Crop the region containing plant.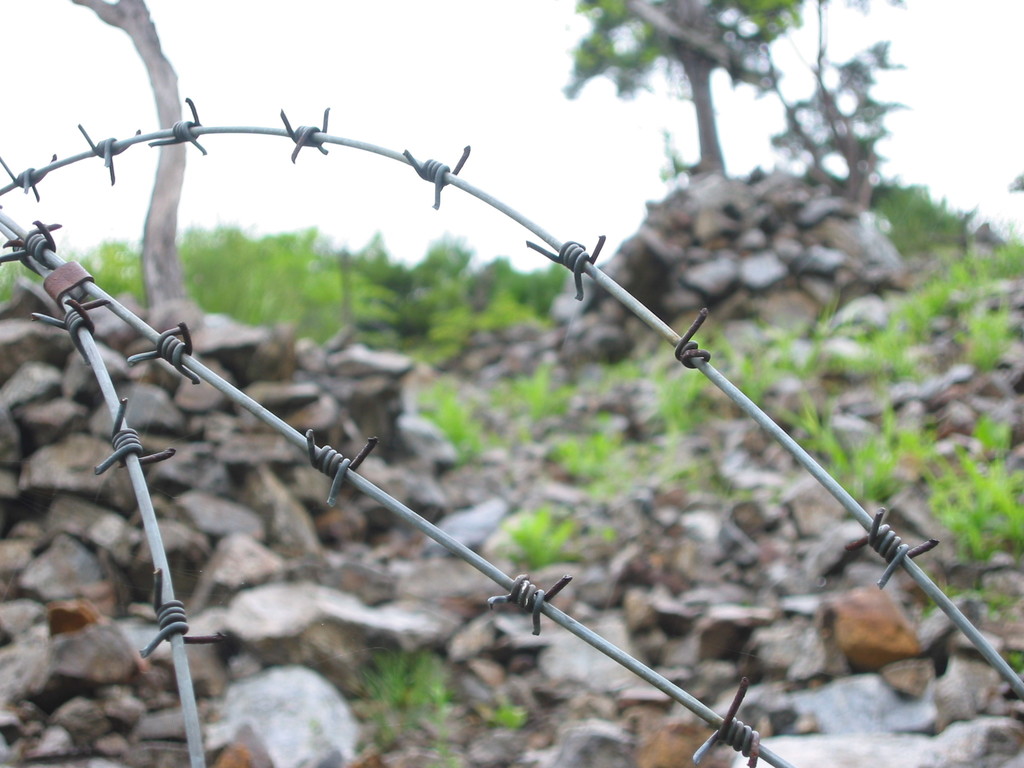
Crop region: x1=587, y1=361, x2=643, y2=388.
